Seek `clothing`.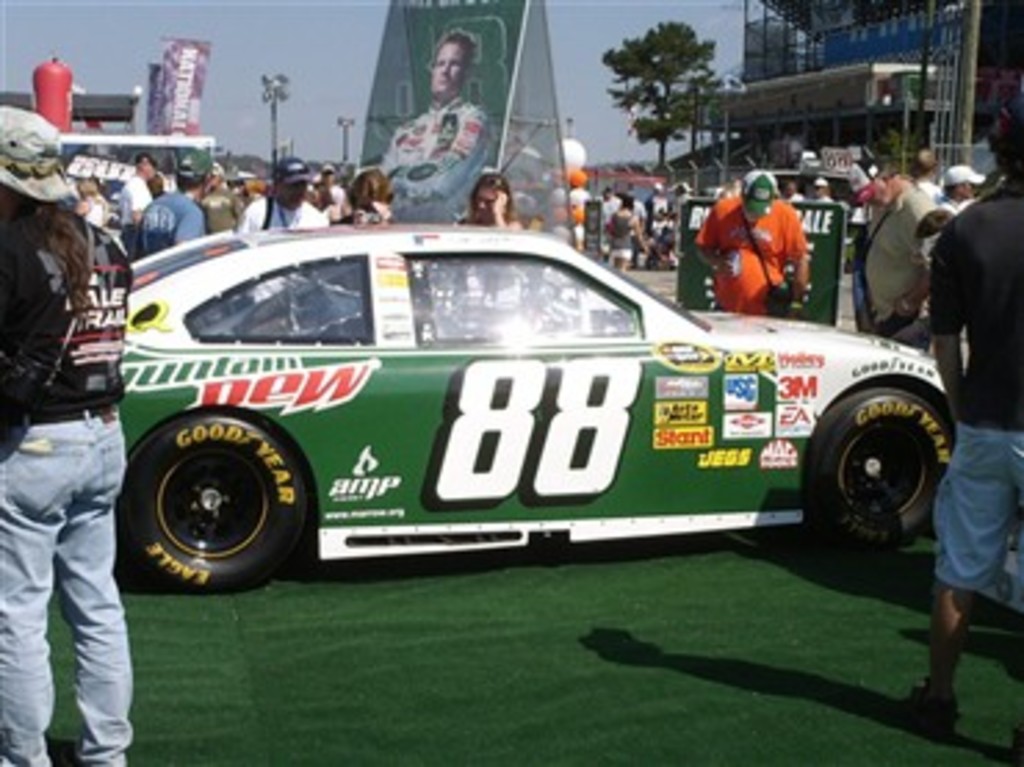
select_region(196, 186, 241, 230).
